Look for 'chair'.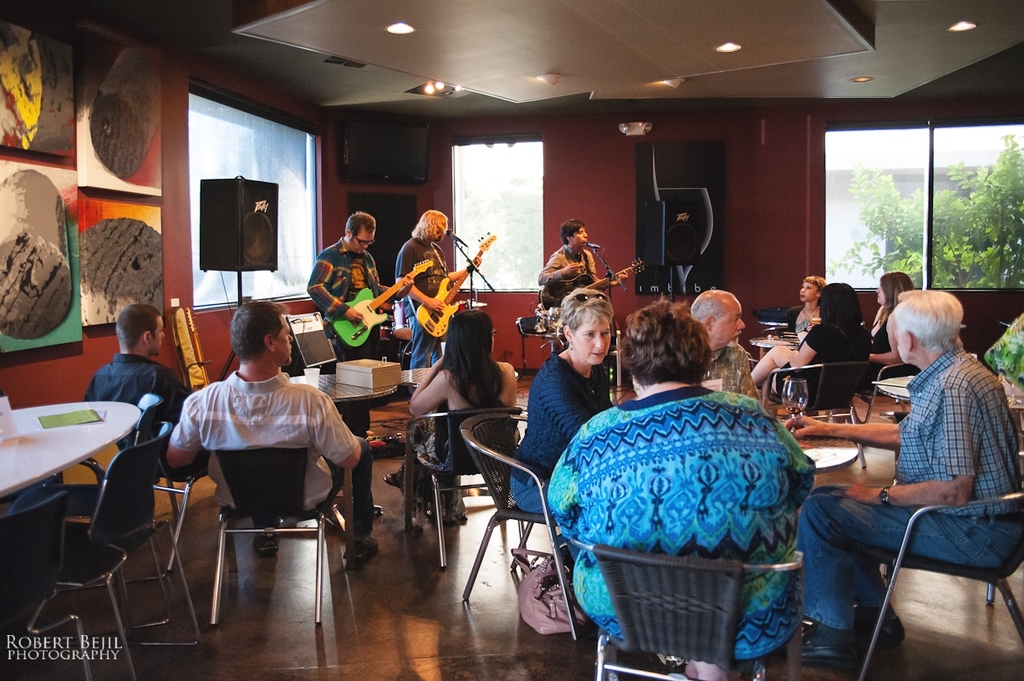
Found: left=768, top=360, right=860, bottom=427.
